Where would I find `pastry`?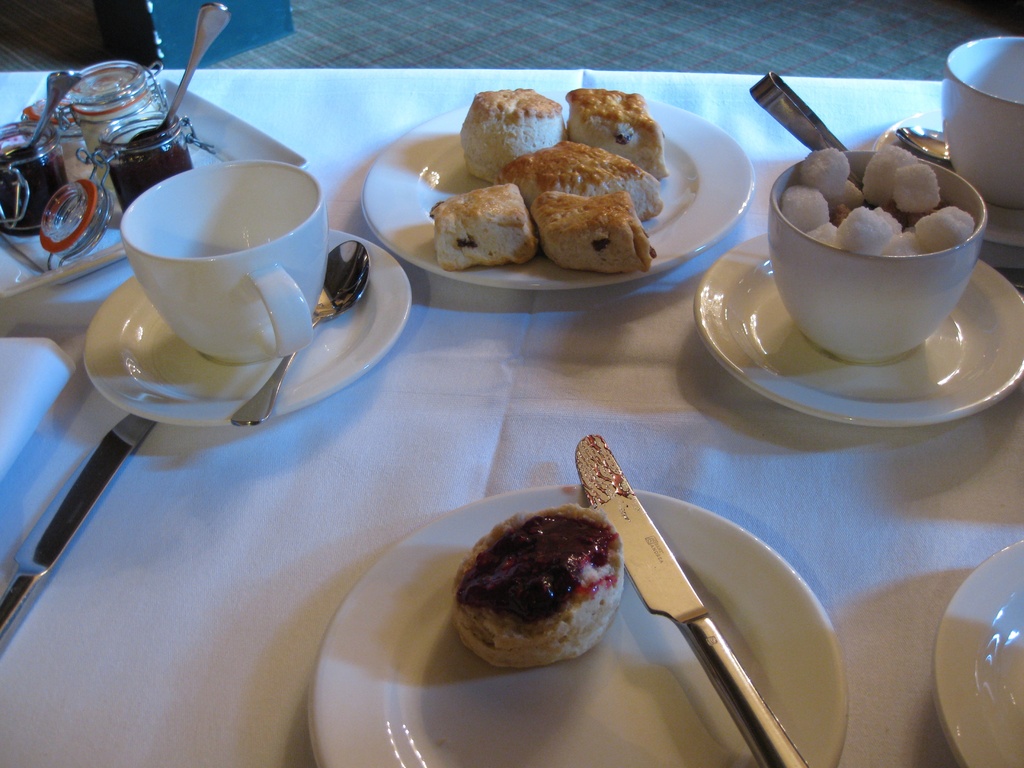
At [451,508,626,696].
